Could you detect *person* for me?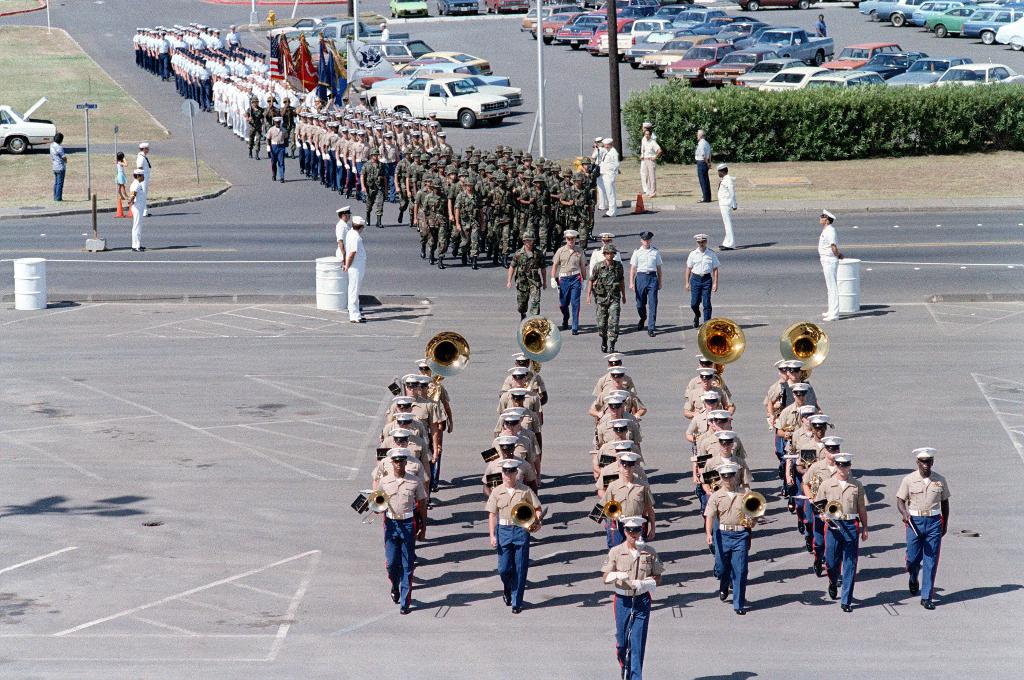
Detection result: BBox(600, 450, 661, 547).
